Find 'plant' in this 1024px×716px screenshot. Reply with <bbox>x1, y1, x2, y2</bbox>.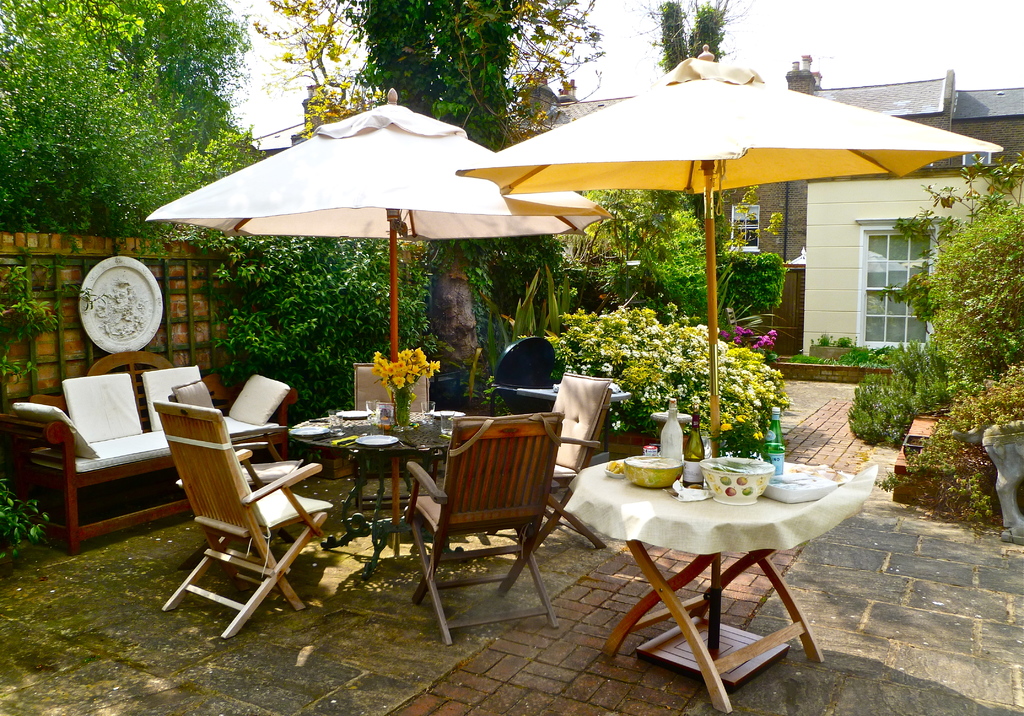
<bbox>532, 300, 795, 453</bbox>.
